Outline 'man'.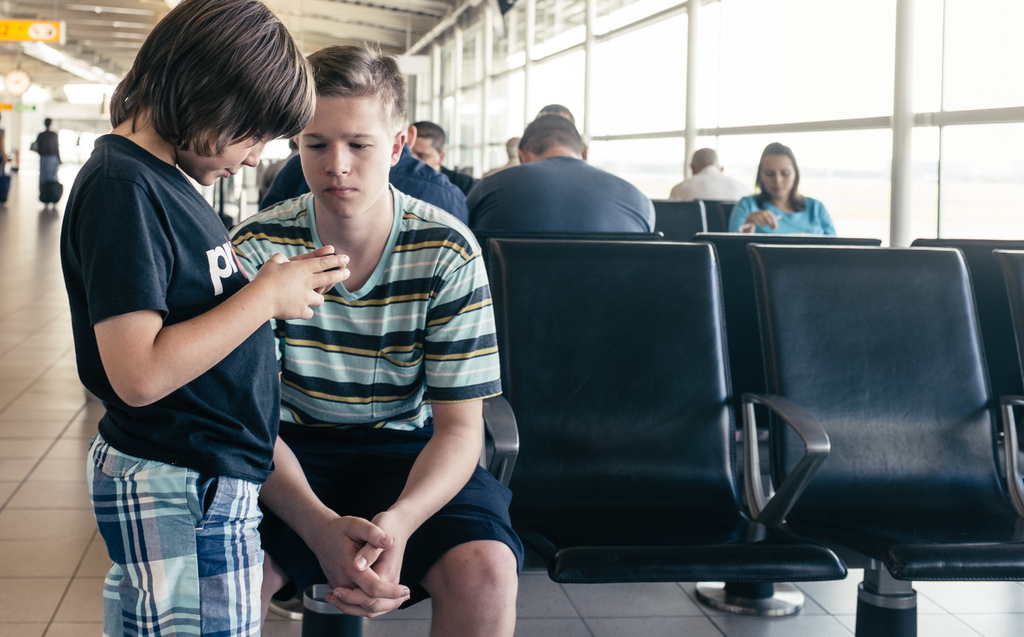
Outline: <box>268,88,466,239</box>.
